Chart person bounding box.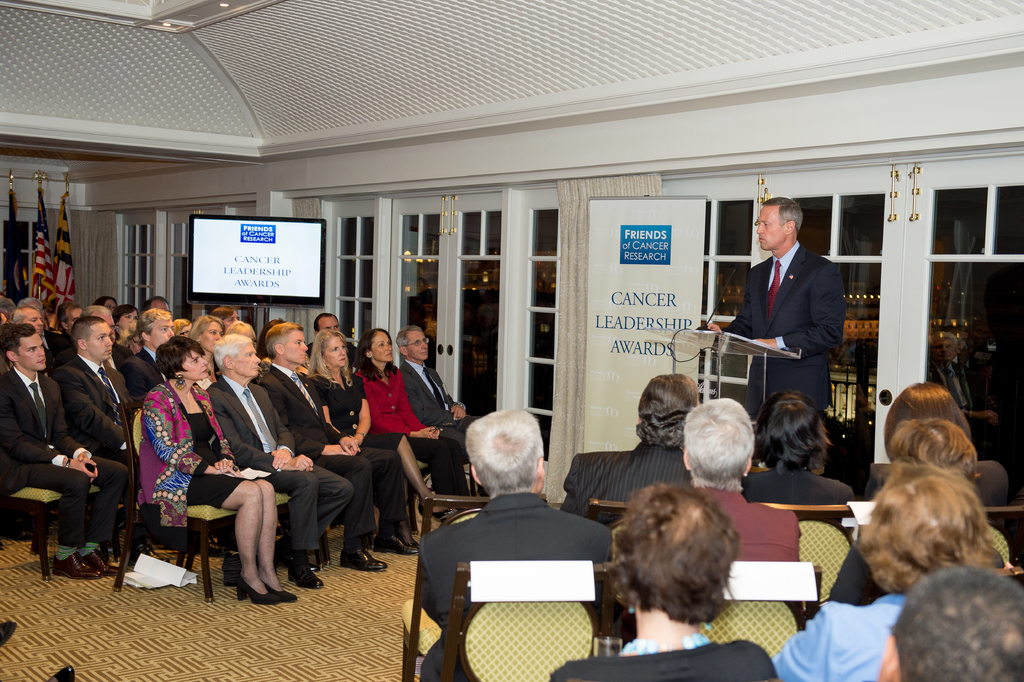
Charted: select_region(0, 614, 74, 681).
